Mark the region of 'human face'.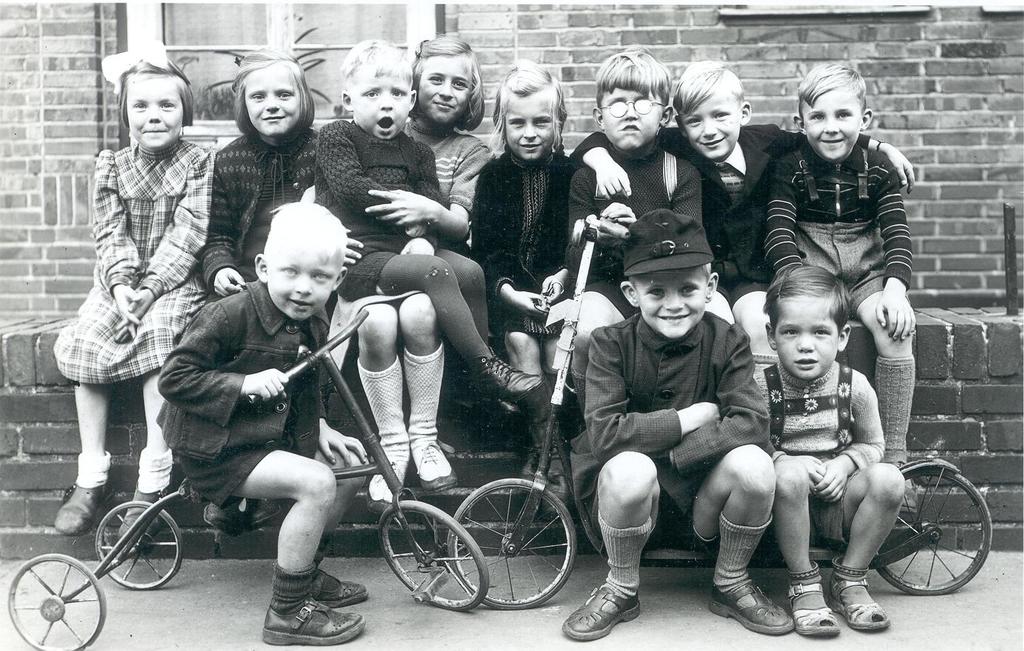
Region: left=773, top=293, right=836, bottom=382.
